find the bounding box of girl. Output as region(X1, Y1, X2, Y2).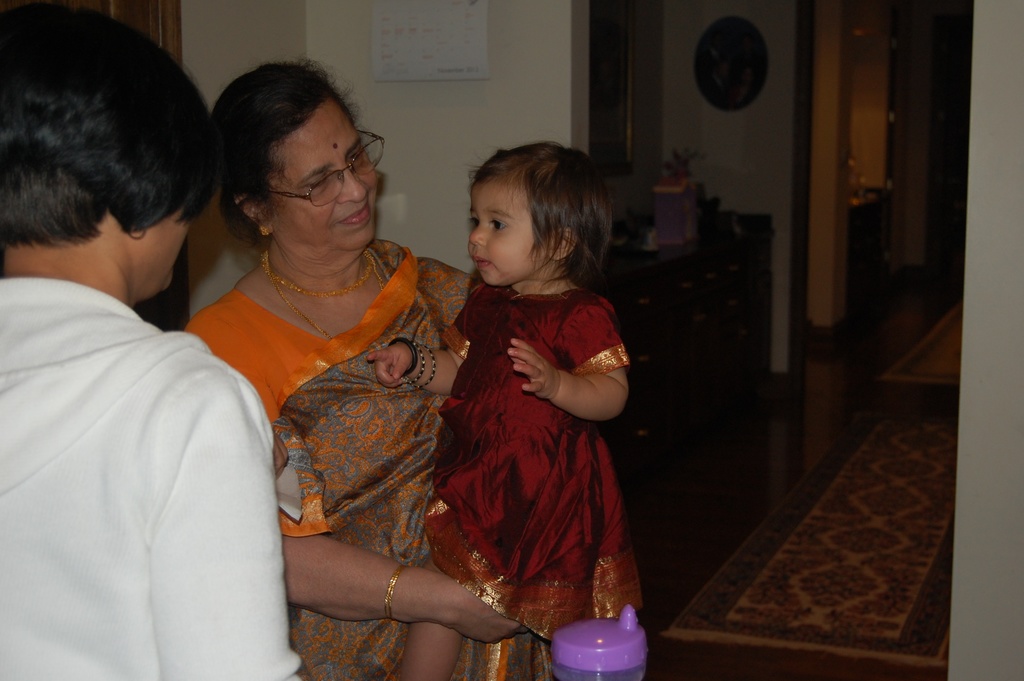
region(0, 9, 300, 680).
